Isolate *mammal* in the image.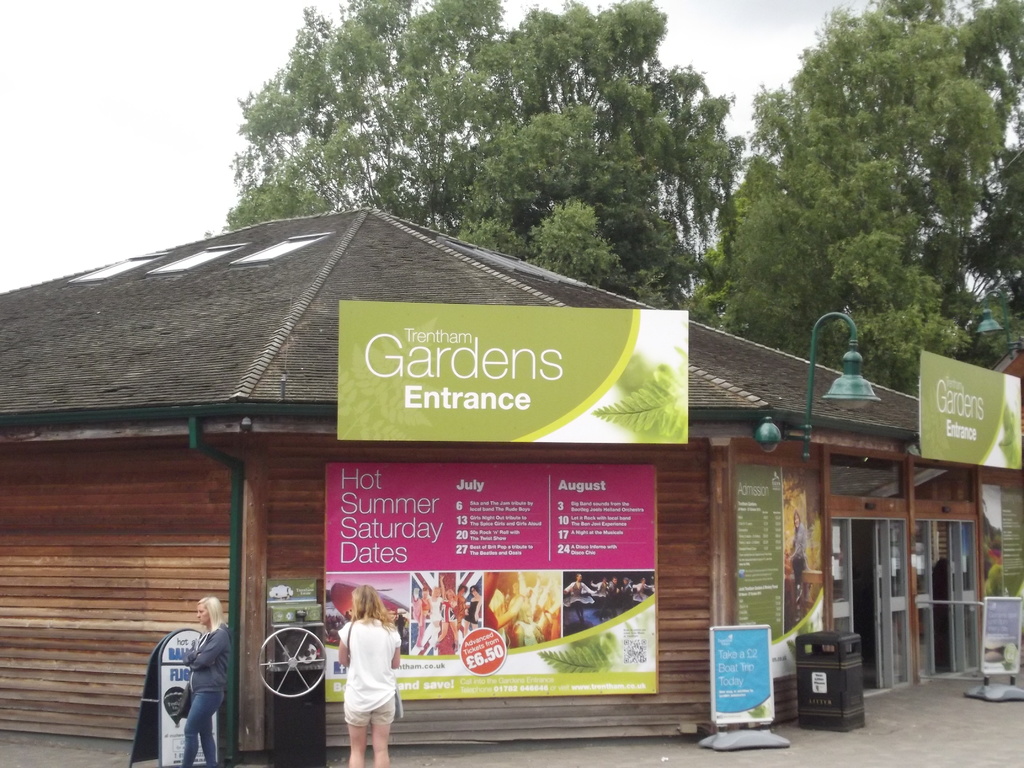
Isolated region: rect(179, 596, 232, 767).
